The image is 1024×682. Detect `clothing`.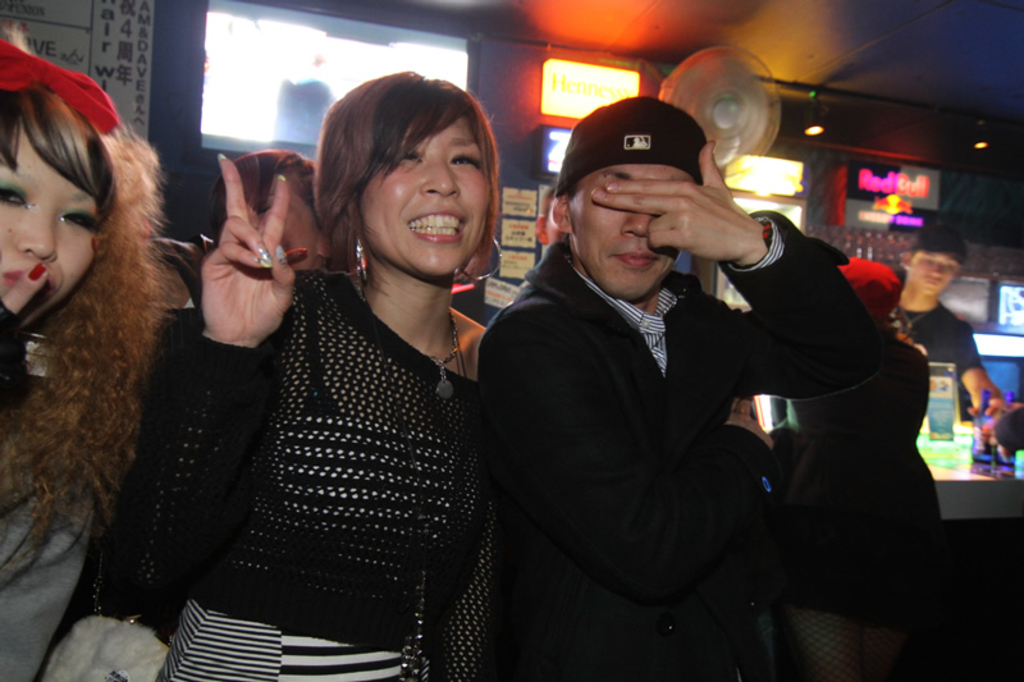
Detection: 0:372:106:681.
